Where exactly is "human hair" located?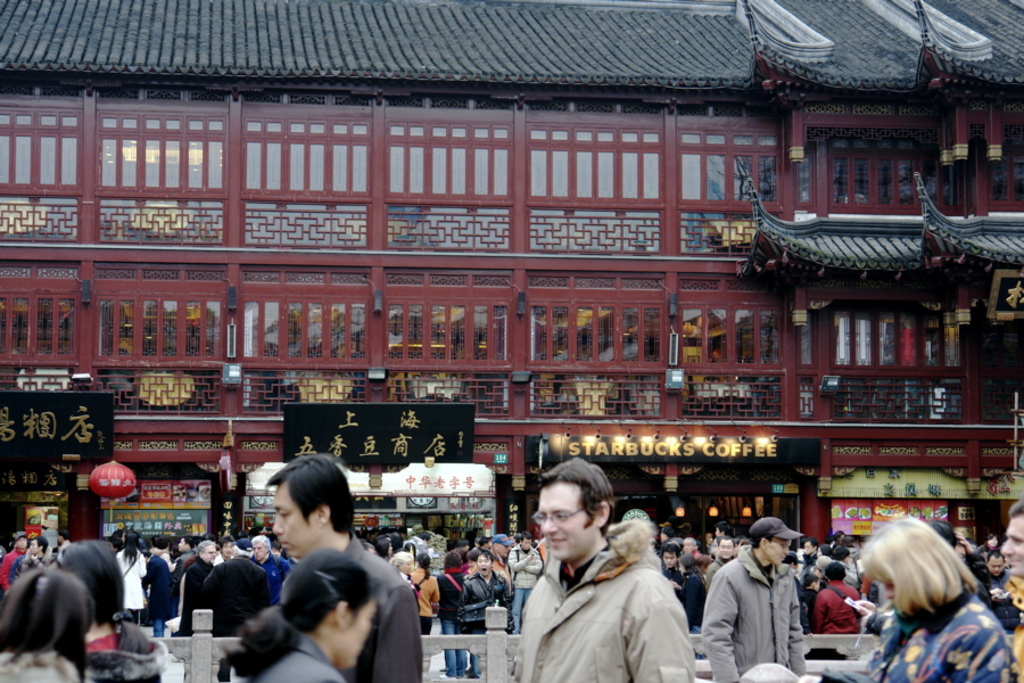
Its bounding box is 221/545/370/678.
